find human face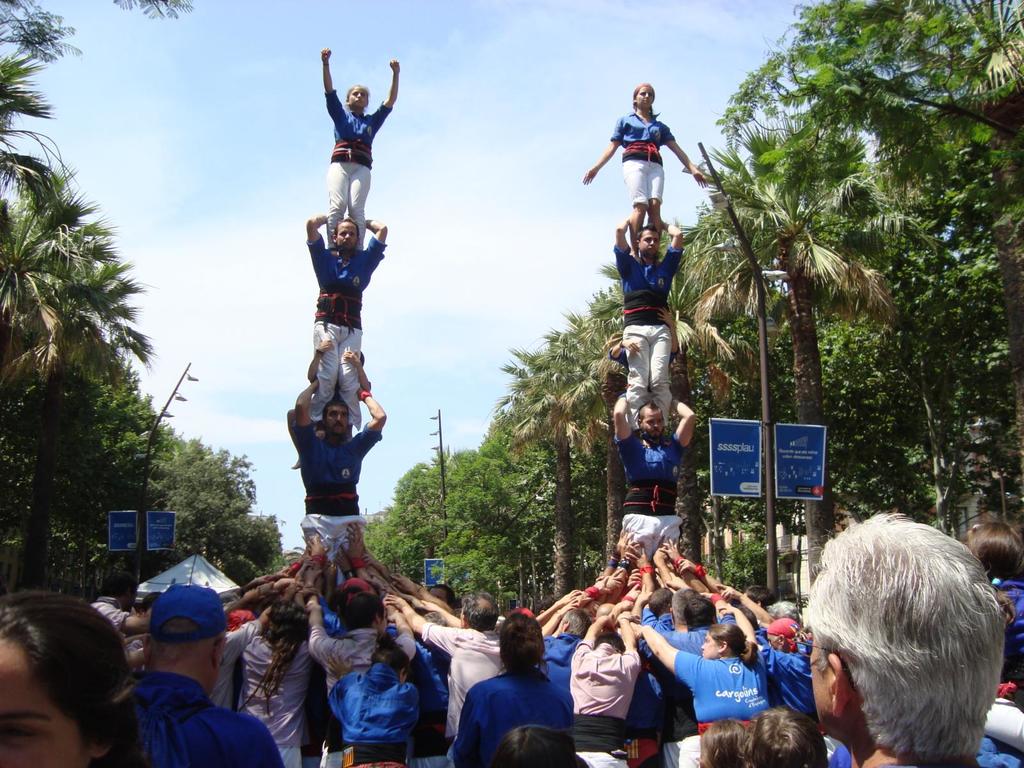
bbox=(641, 401, 666, 436)
